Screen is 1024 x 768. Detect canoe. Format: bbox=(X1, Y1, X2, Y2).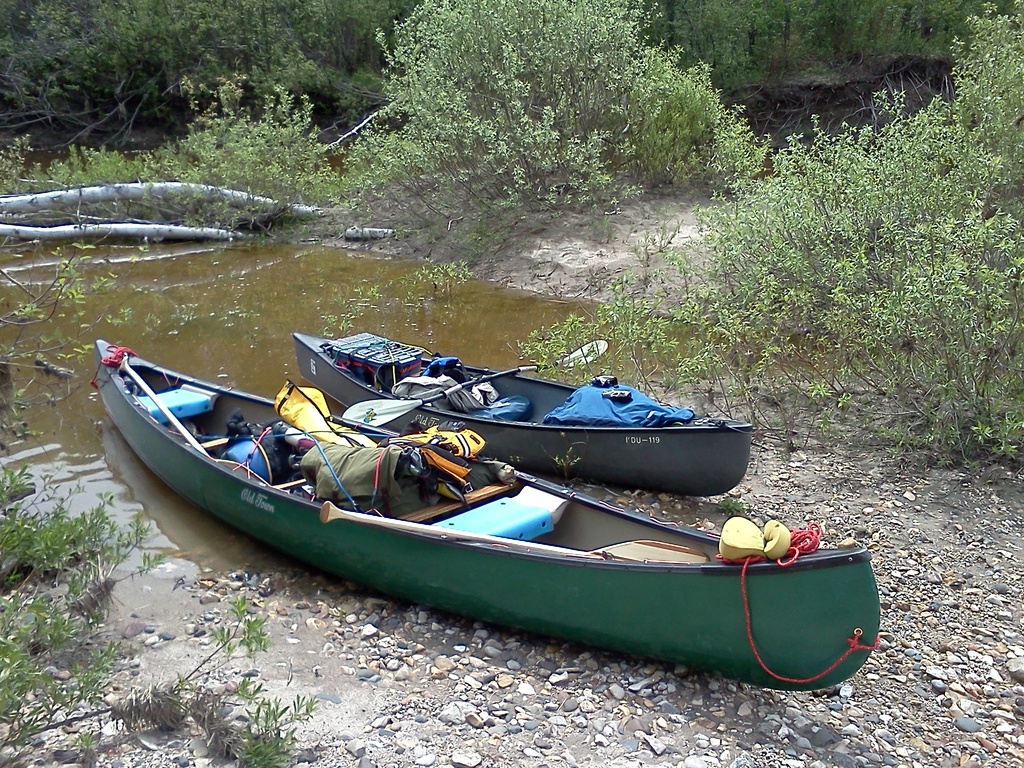
bbox=(294, 329, 756, 500).
